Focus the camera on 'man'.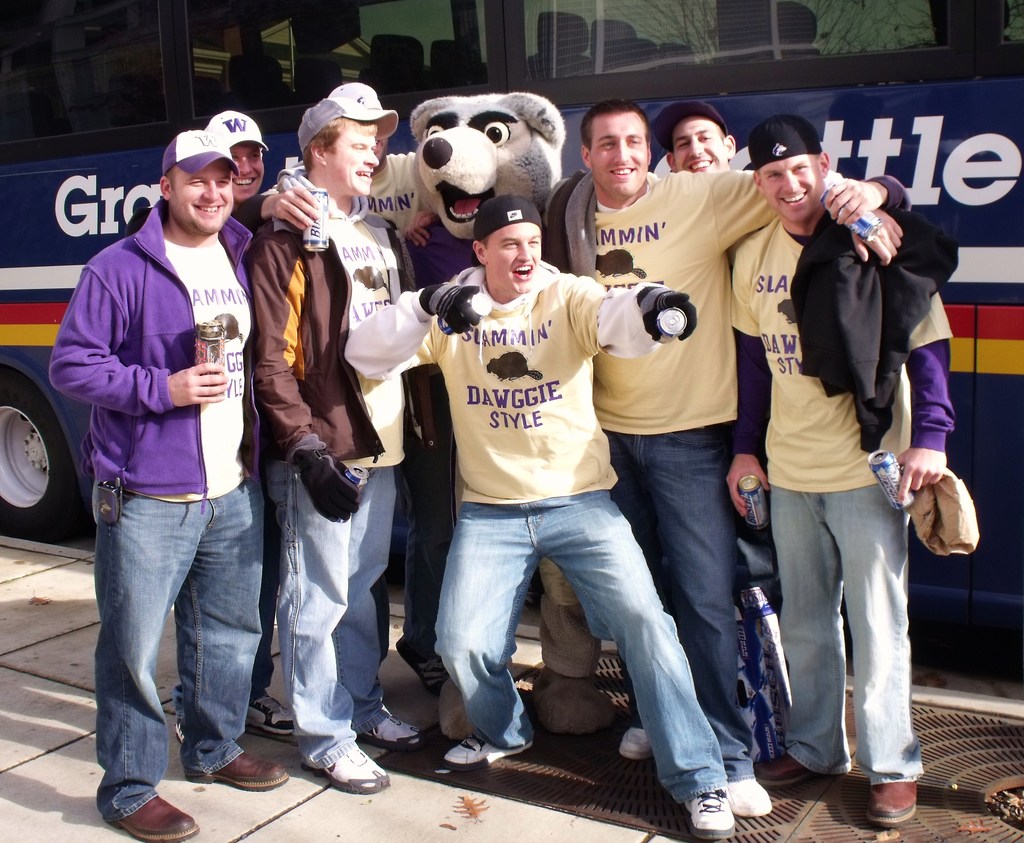
Focus region: bbox(720, 115, 954, 826).
